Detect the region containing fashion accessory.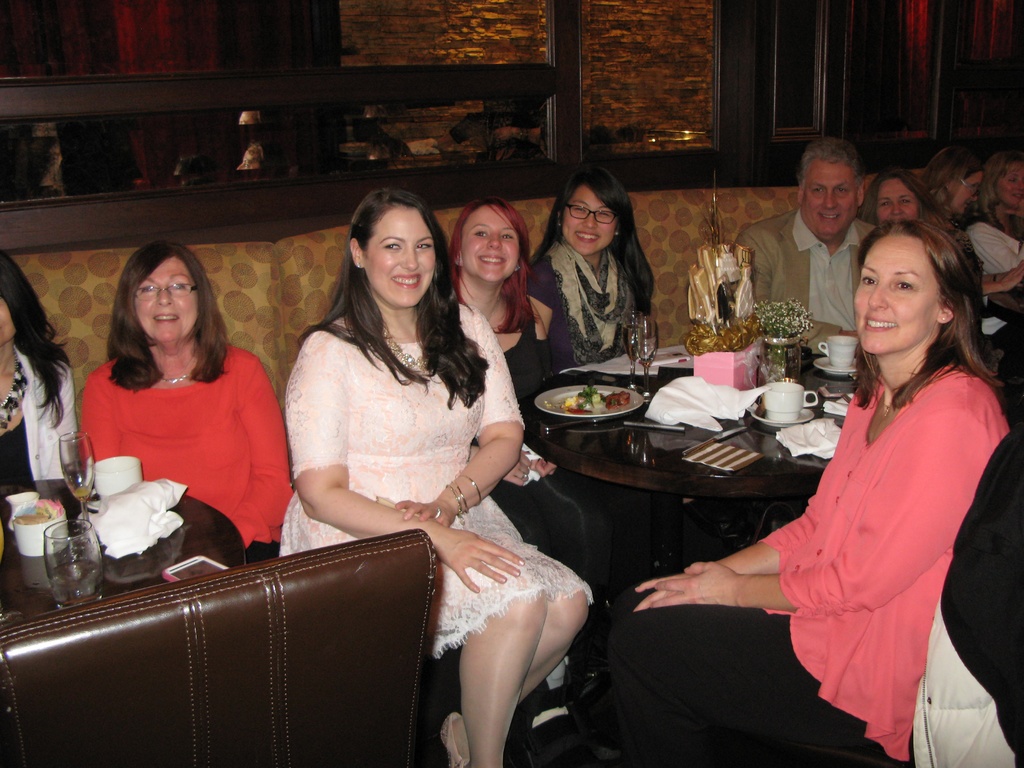
pyautogui.locateOnScreen(556, 221, 559, 227).
